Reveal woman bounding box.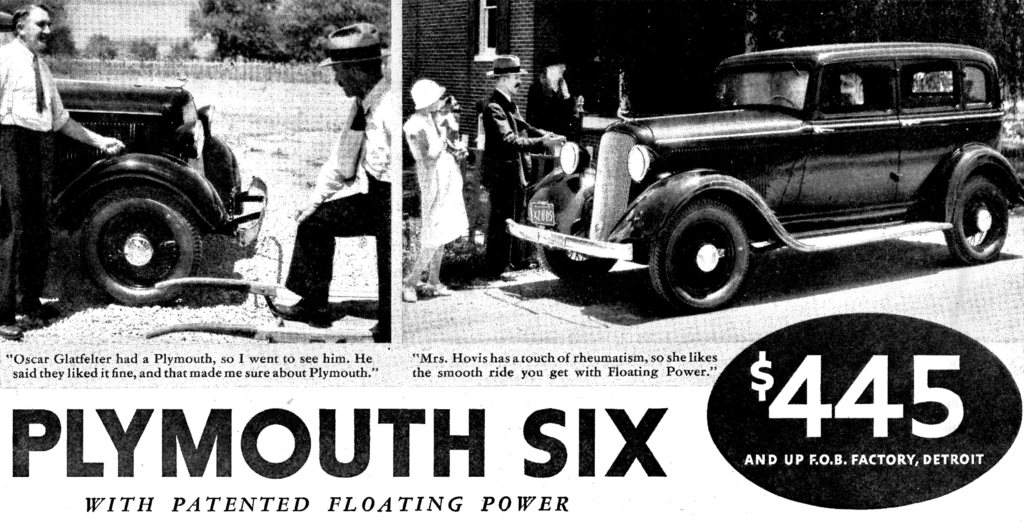
Revealed: 397:70:472:304.
